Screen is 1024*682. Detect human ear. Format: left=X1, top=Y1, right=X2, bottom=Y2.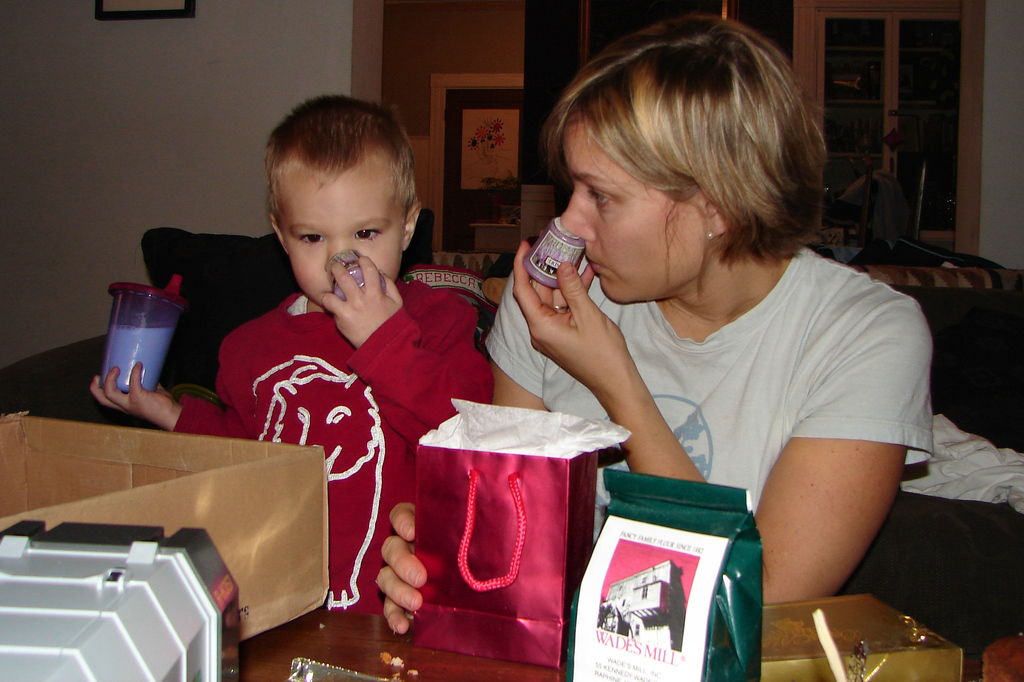
left=270, top=210, right=283, bottom=253.
